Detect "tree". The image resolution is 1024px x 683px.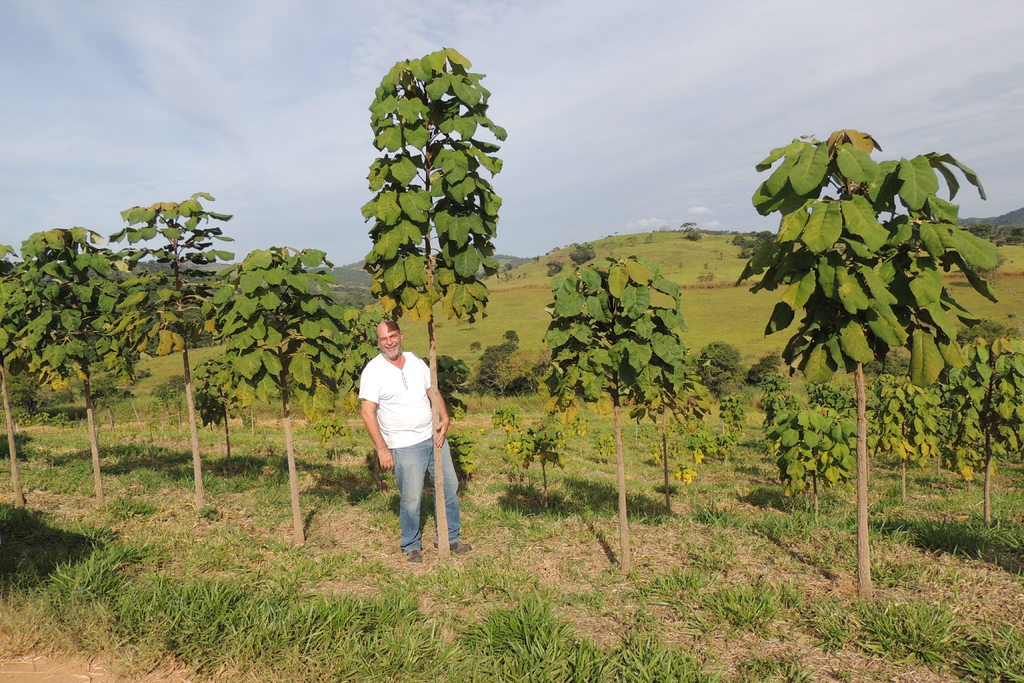
box=[204, 238, 351, 548].
